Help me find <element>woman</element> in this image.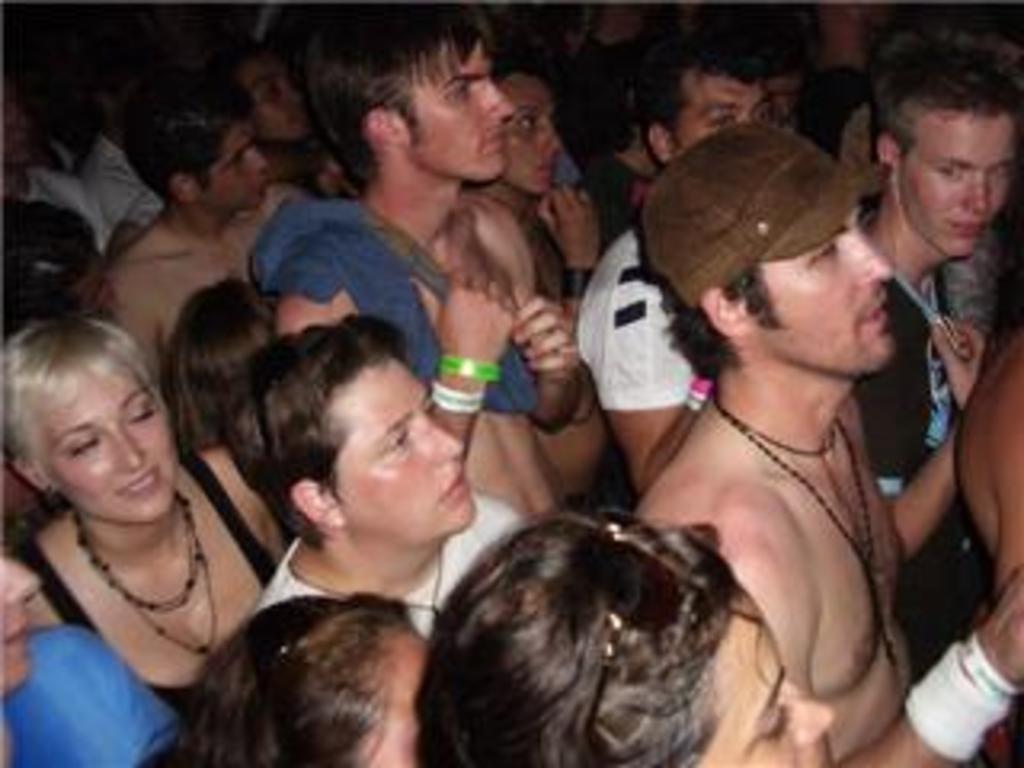
Found it: l=170, t=275, r=272, b=448.
